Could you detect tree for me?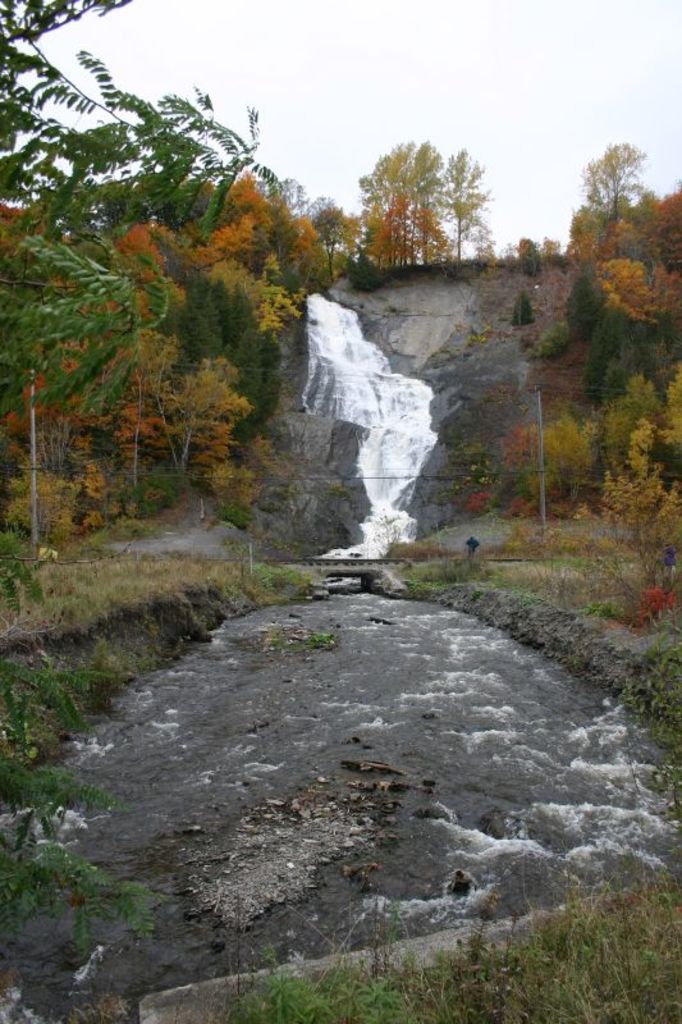
Detection result: box=[349, 131, 447, 270].
